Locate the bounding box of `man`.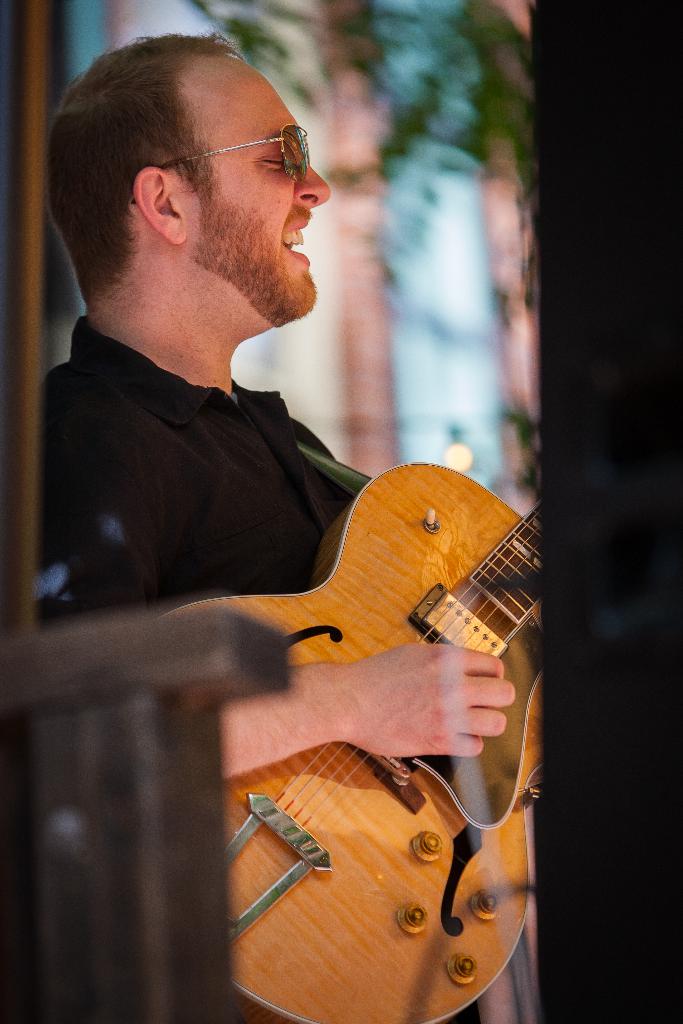
Bounding box: l=94, t=83, r=557, b=1010.
